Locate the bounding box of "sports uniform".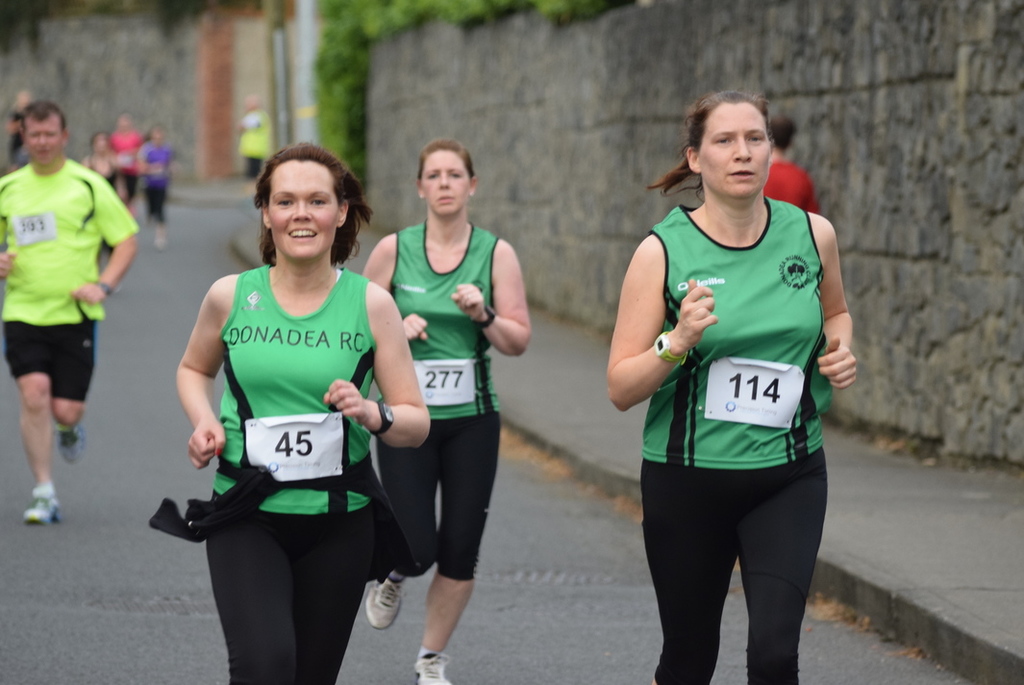
Bounding box: crop(635, 201, 837, 684).
